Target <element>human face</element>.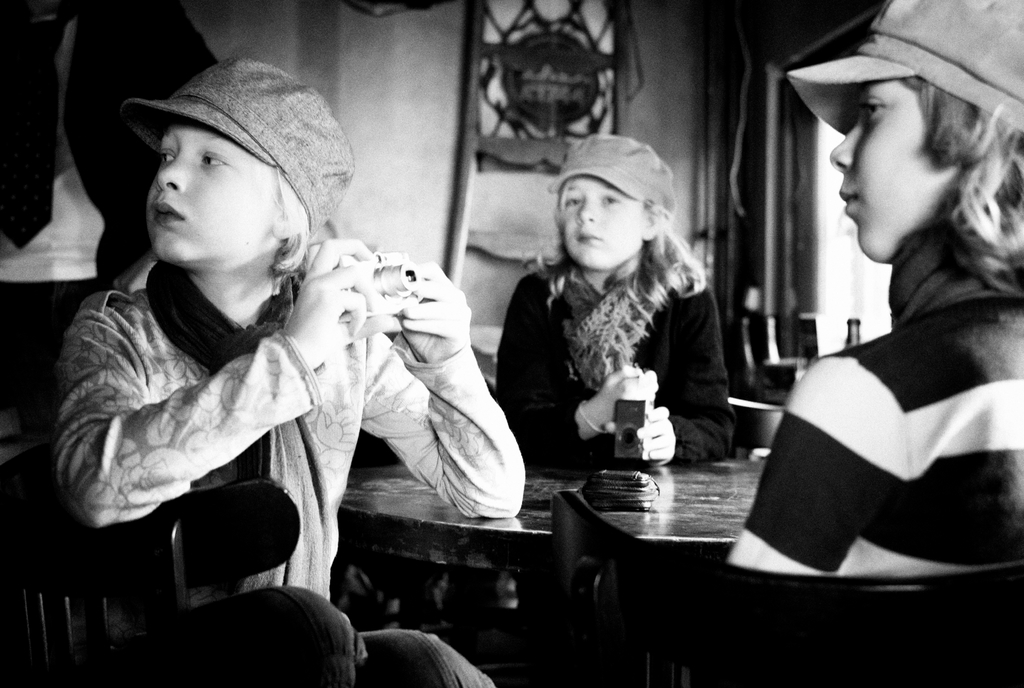
Target region: region(145, 123, 275, 261).
